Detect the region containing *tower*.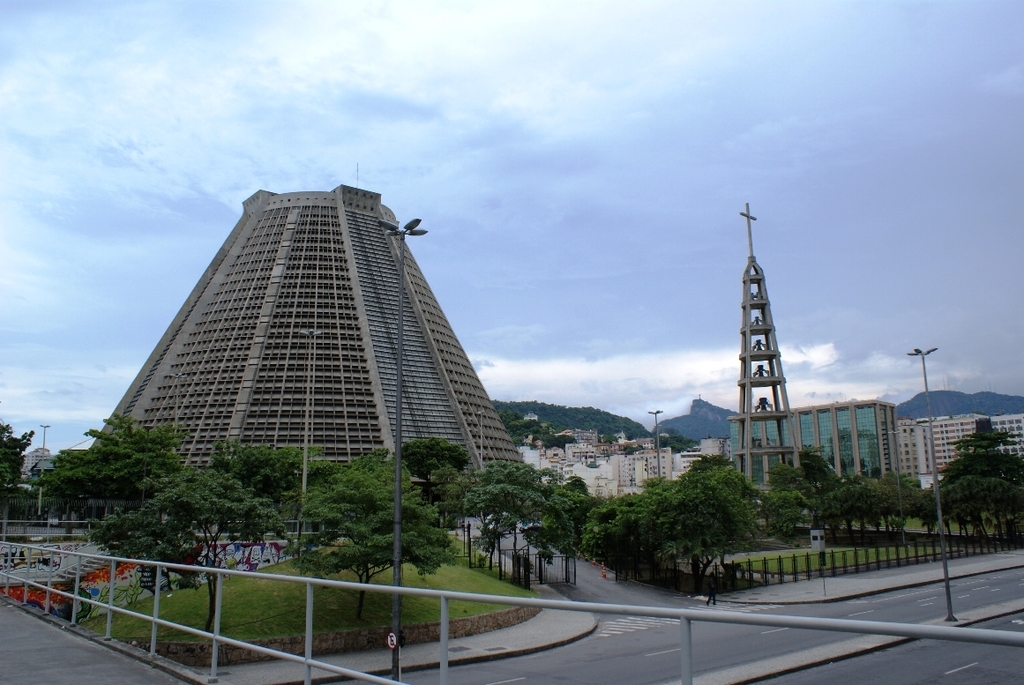
[left=88, top=182, right=543, bottom=510].
